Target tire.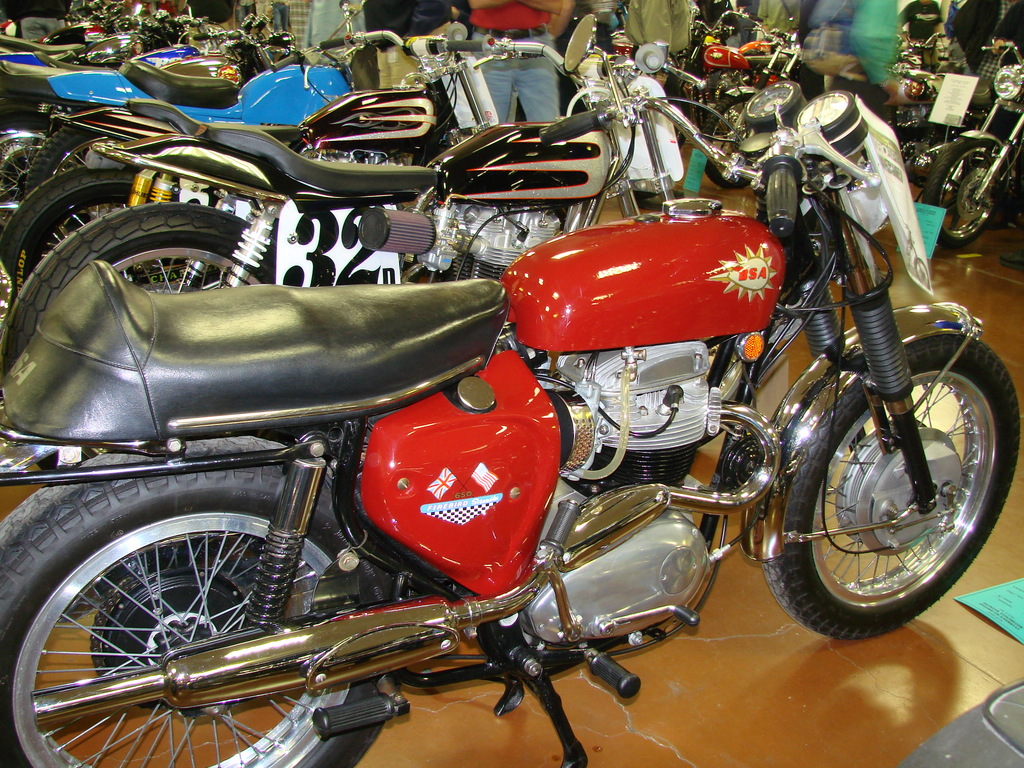
Target region: l=24, t=118, r=121, b=202.
